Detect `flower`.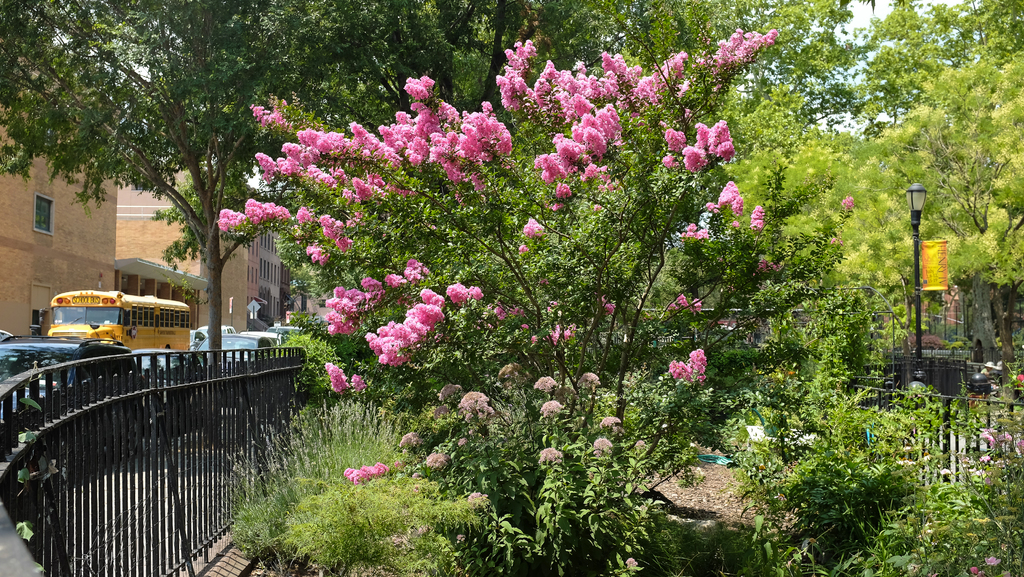
Detected at bbox(838, 194, 853, 211).
